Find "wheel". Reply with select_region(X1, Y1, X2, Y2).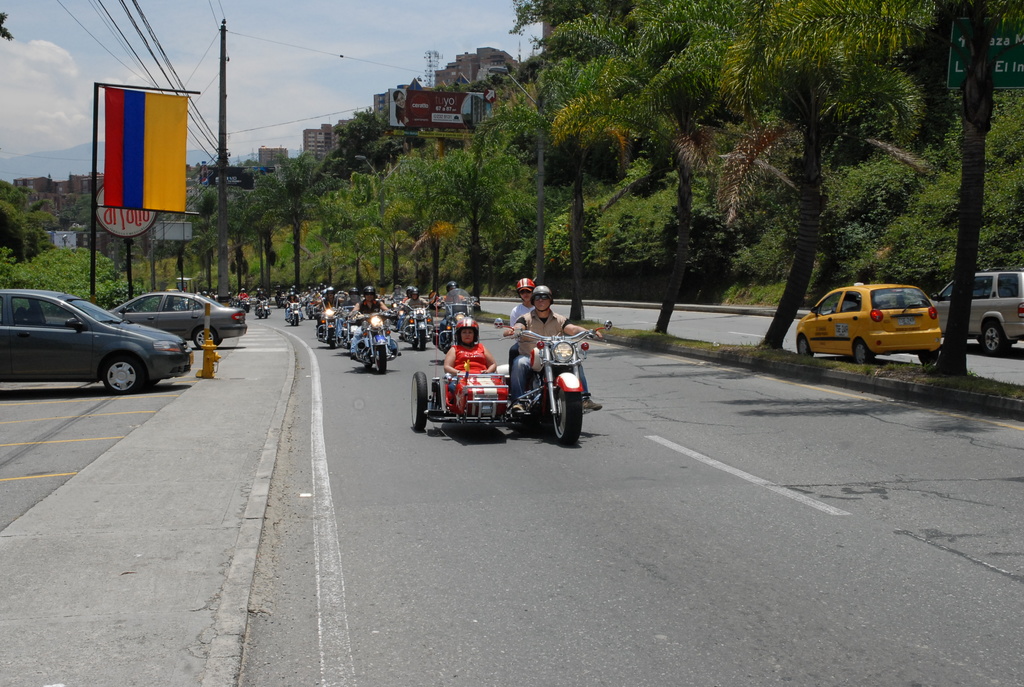
select_region(422, 331, 429, 350).
